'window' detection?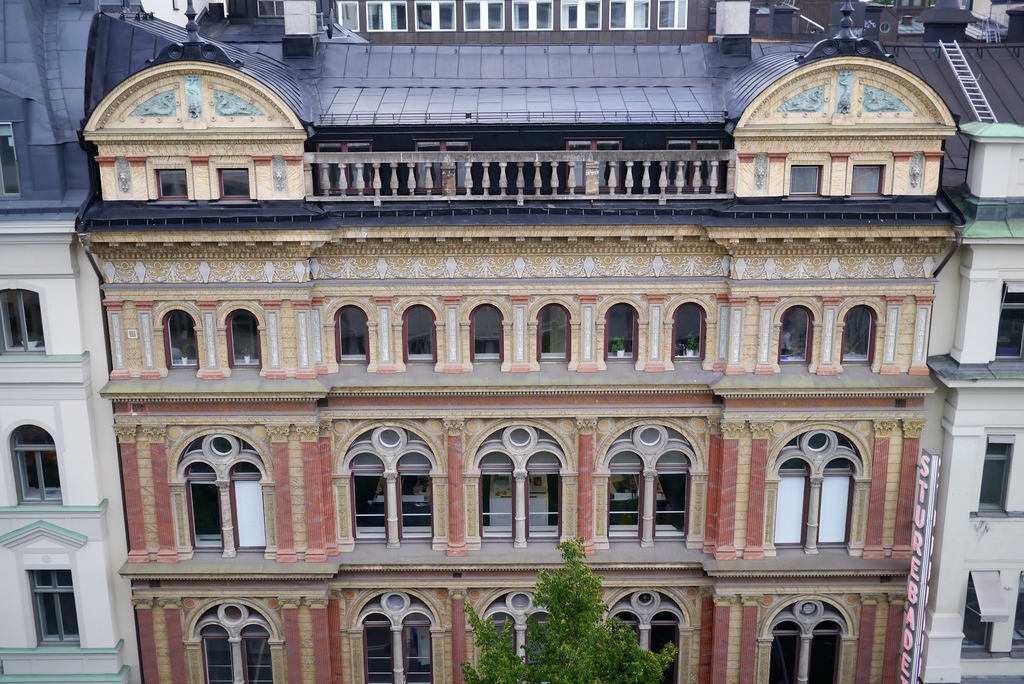
<box>469,302,504,364</box>
